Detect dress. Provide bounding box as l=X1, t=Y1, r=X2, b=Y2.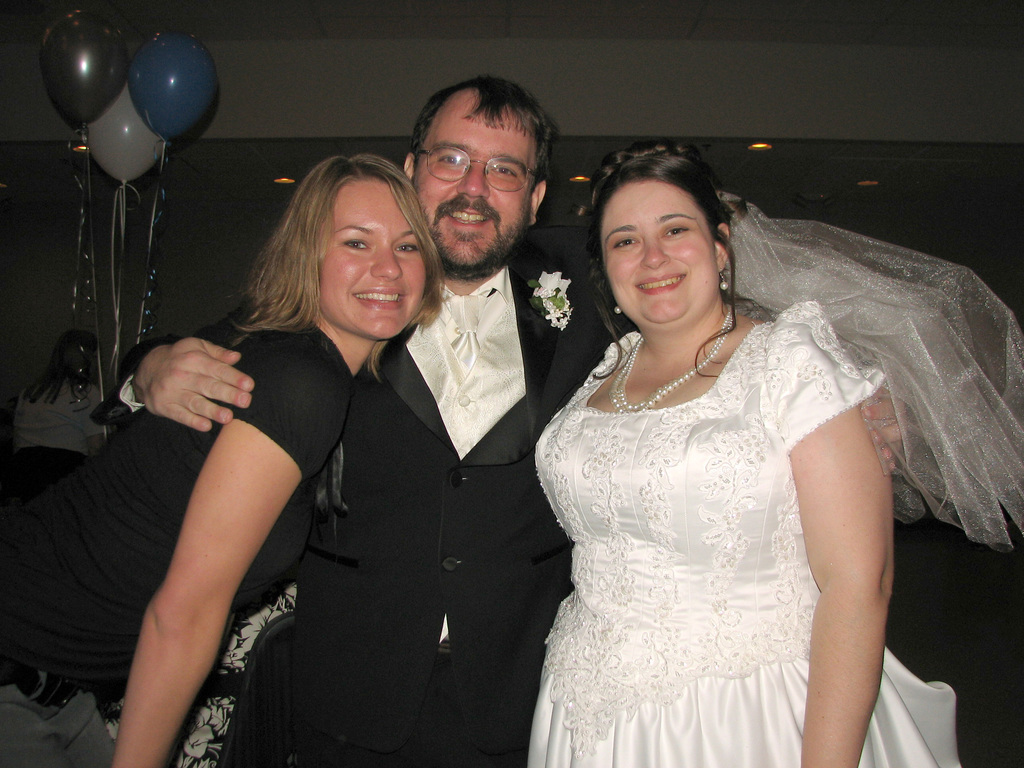
l=508, t=248, r=947, b=765.
